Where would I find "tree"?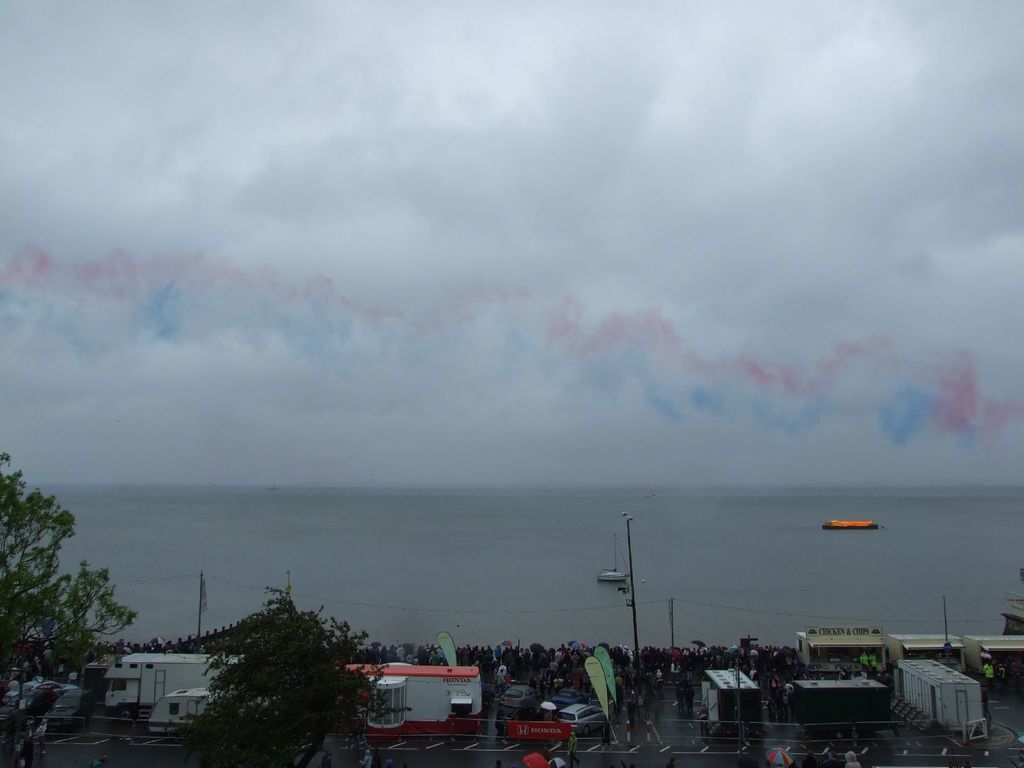
At pyautogui.locateOnScreen(0, 455, 144, 760).
